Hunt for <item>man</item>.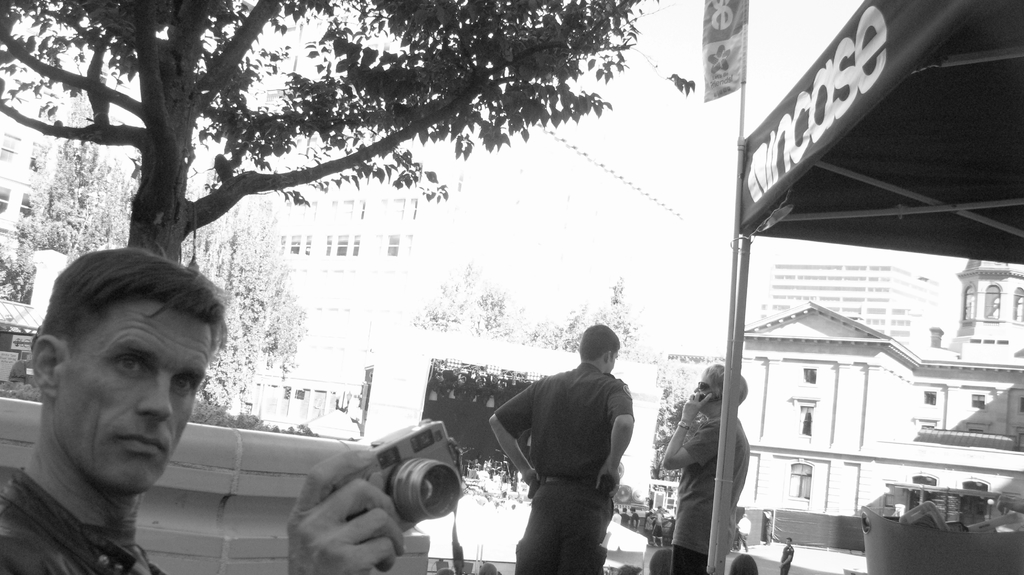
Hunted down at <bbox>664, 366, 753, 568</bbox>.
